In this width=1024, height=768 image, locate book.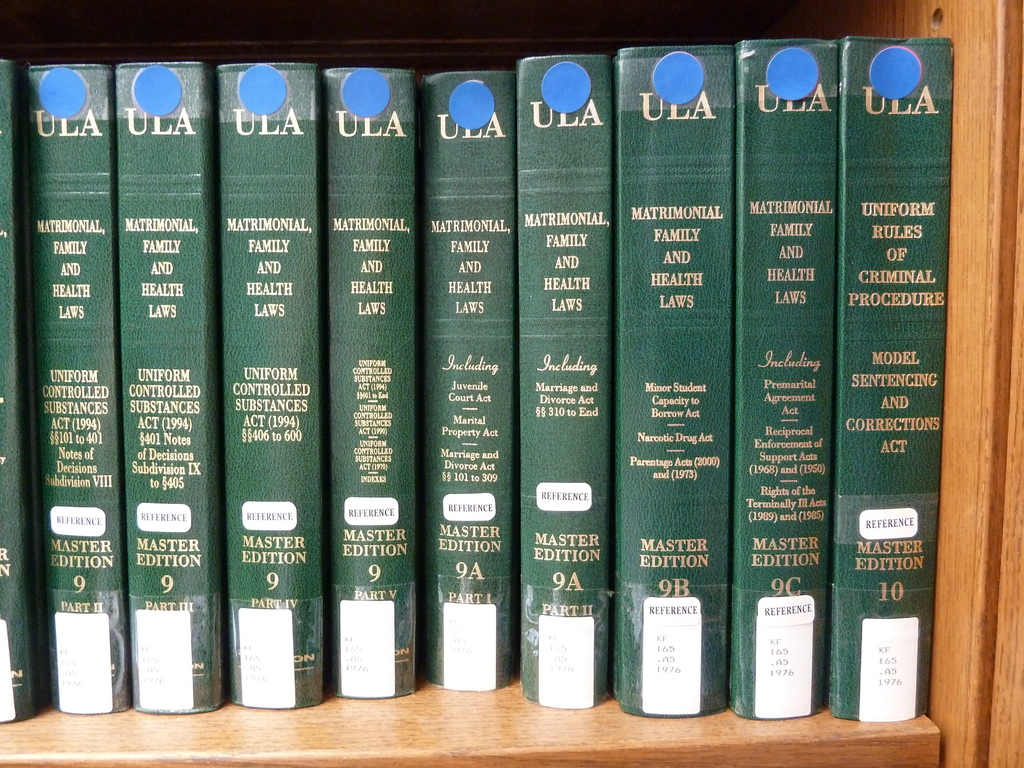
Bounding box: <bbox>219, 61, 330, 712</bbox>.
